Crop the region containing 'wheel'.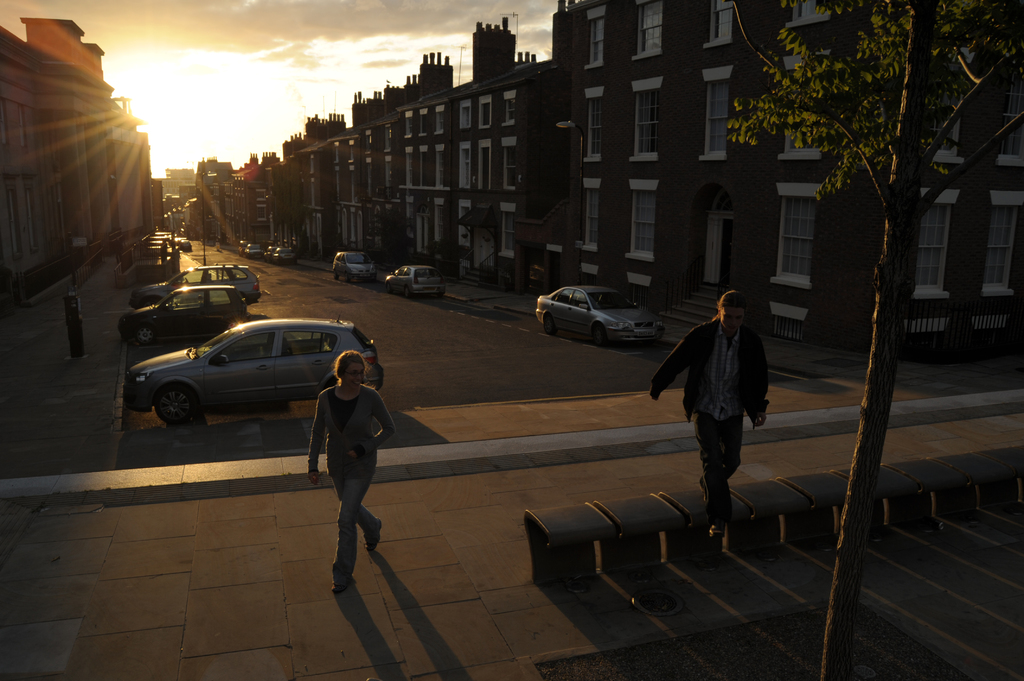
Crop region: [x1=342, y1=276, x2=351, y2=284].
